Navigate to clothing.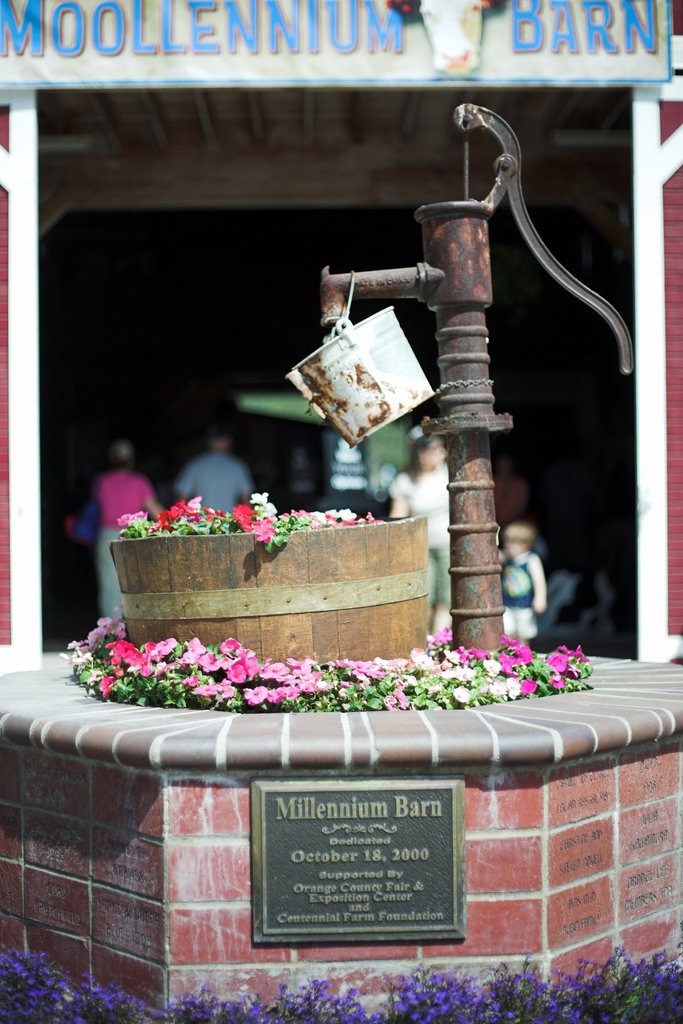
Navigation target: (x1=496, y1=552, x2=547, y2=634).
